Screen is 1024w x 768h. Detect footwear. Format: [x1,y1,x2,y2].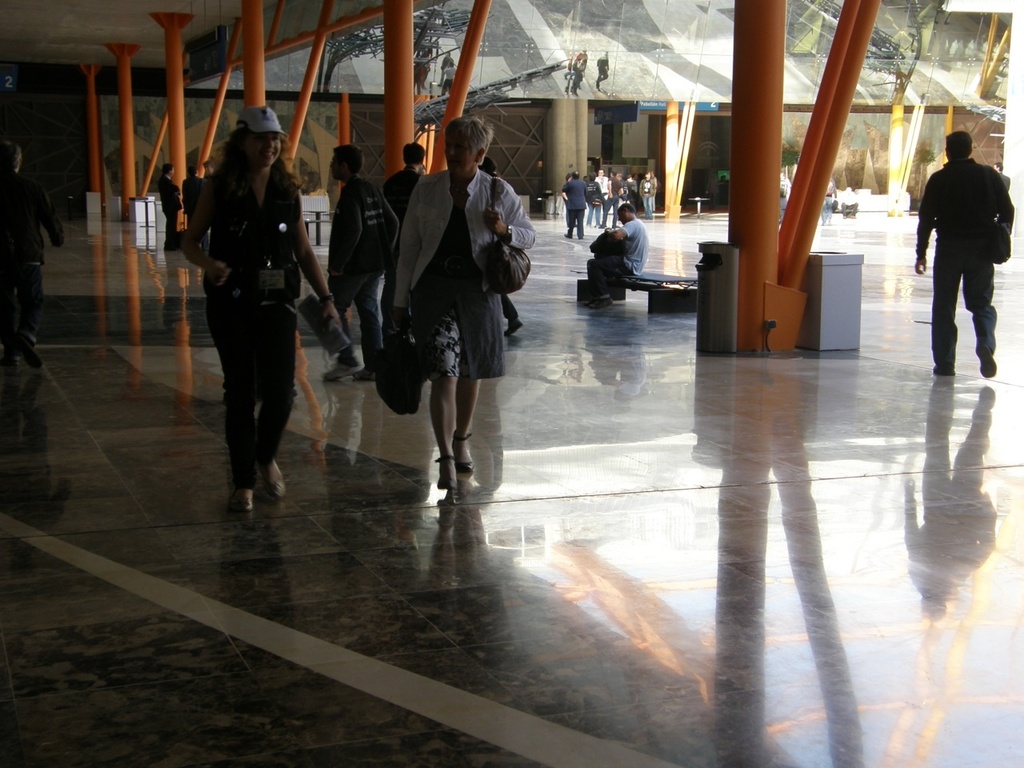
[349,367,378,383].
